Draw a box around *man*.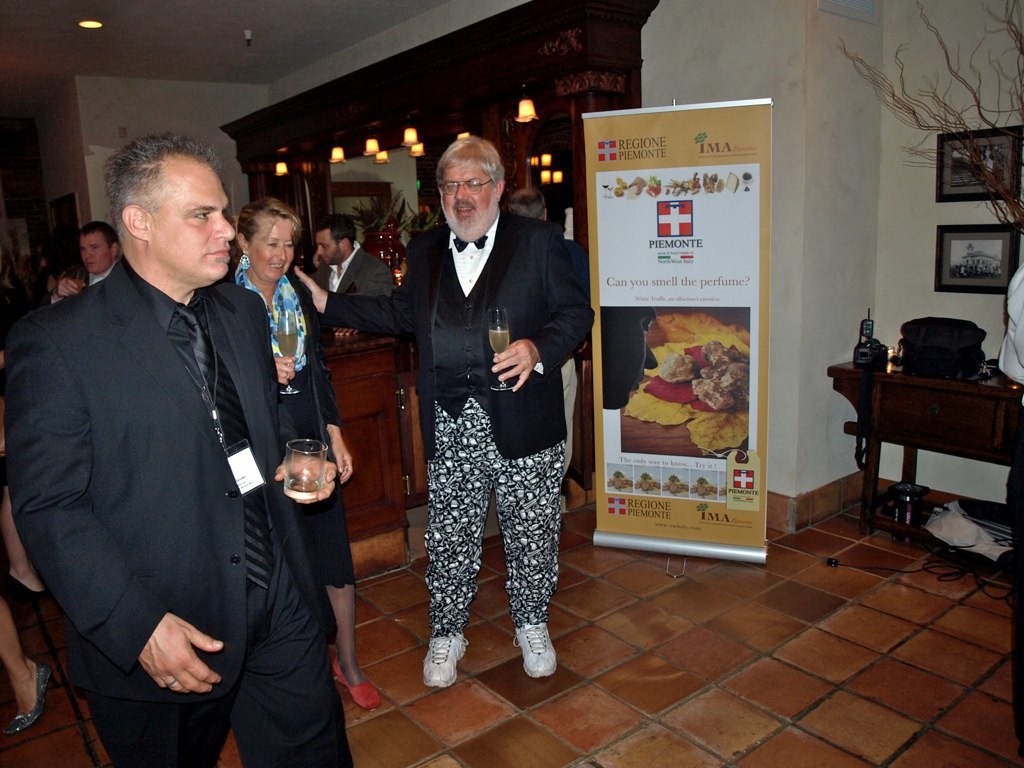
<region>381, 126, 586, 692</region>.
